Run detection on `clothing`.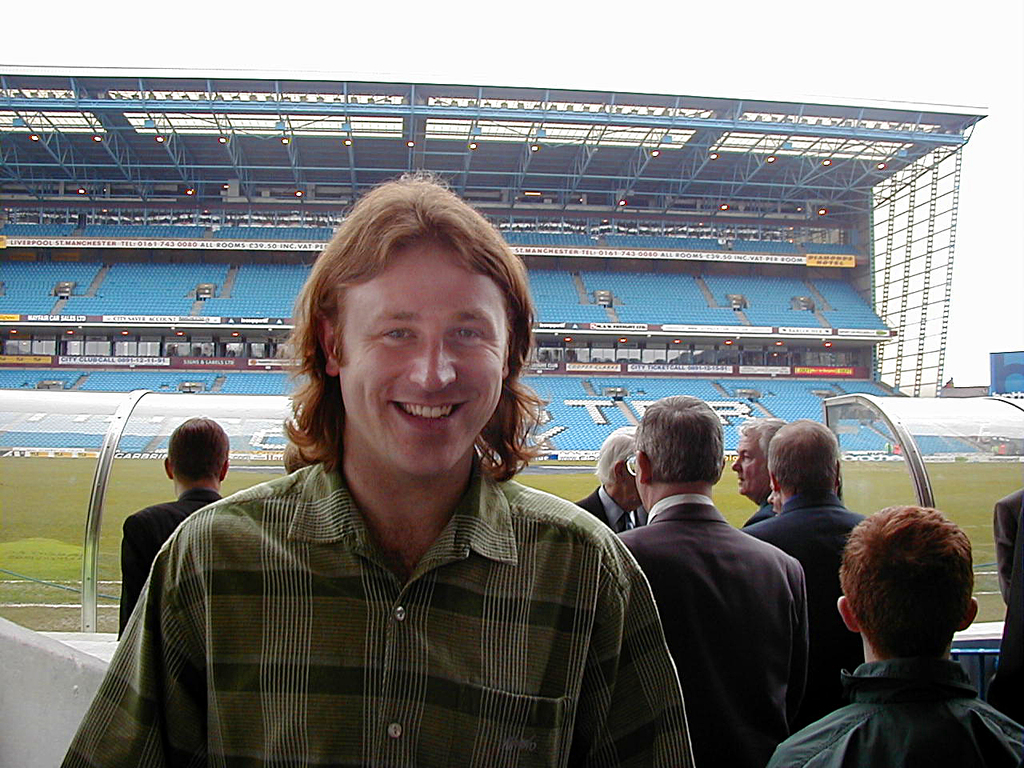
Result: [740, 494, 866, 722].
